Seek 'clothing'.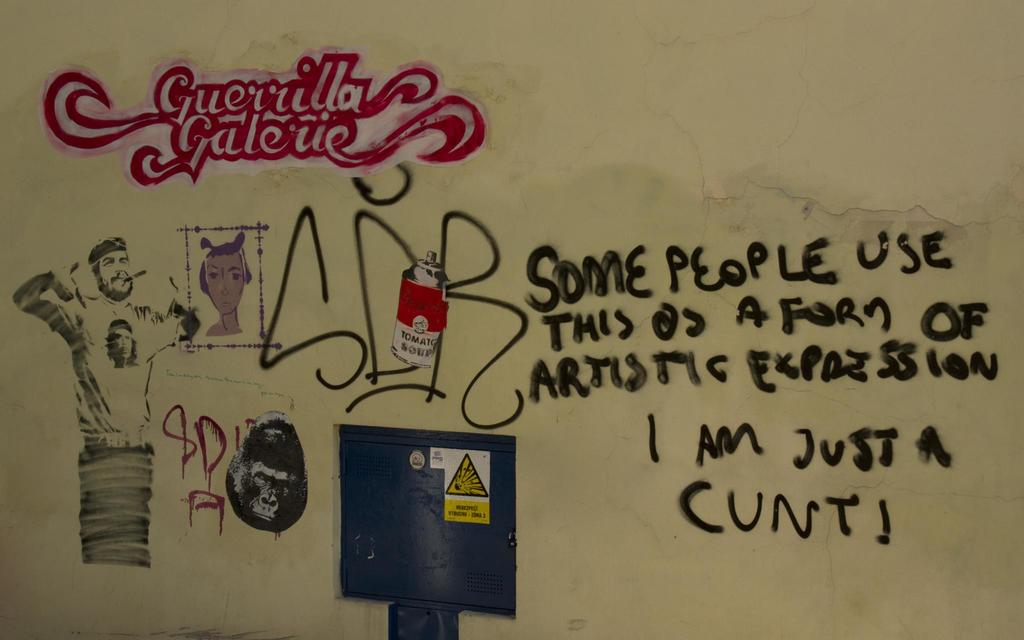
x1=15, y1=236, x2=196, y2=568.
